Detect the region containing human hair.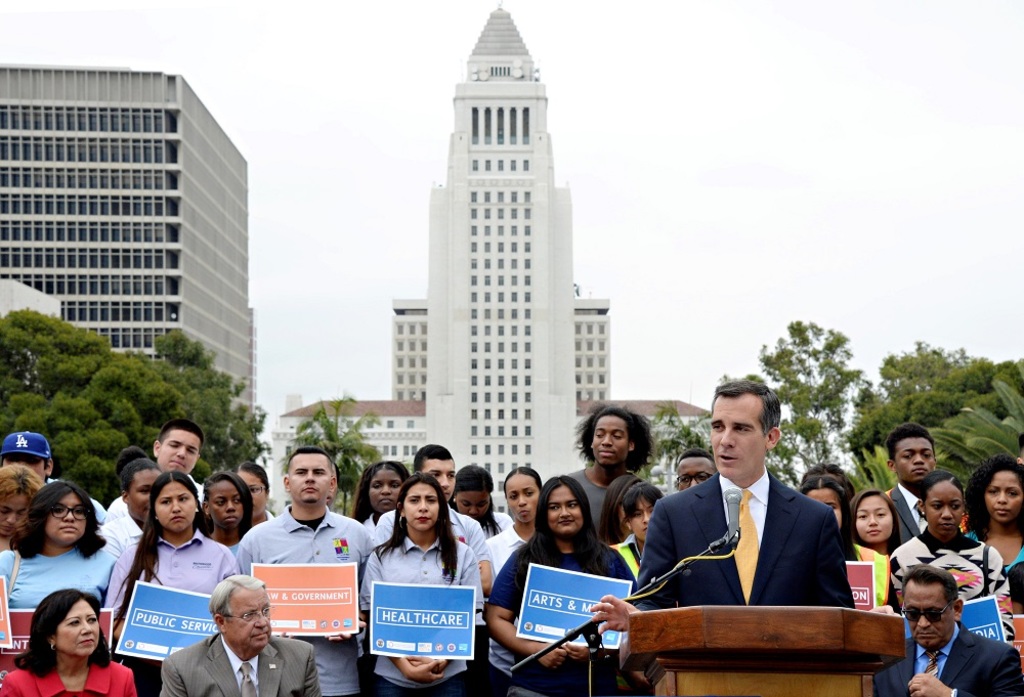
(108, 471, 208, 638).
